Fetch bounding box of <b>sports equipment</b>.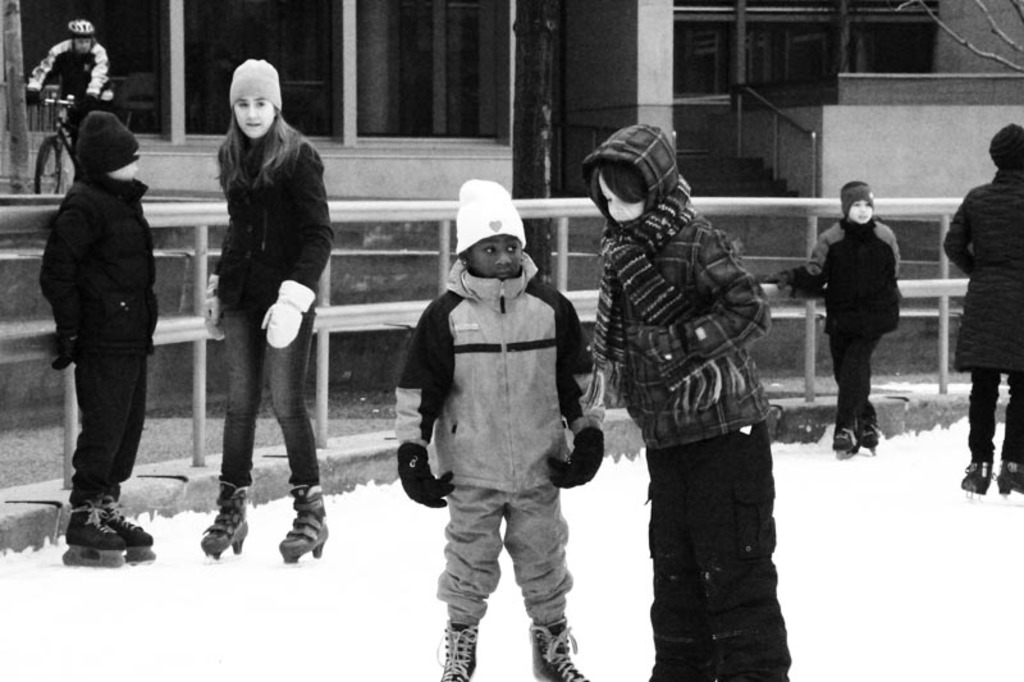
Bbox: (left=525, top=623, right=596, bottom=681).
